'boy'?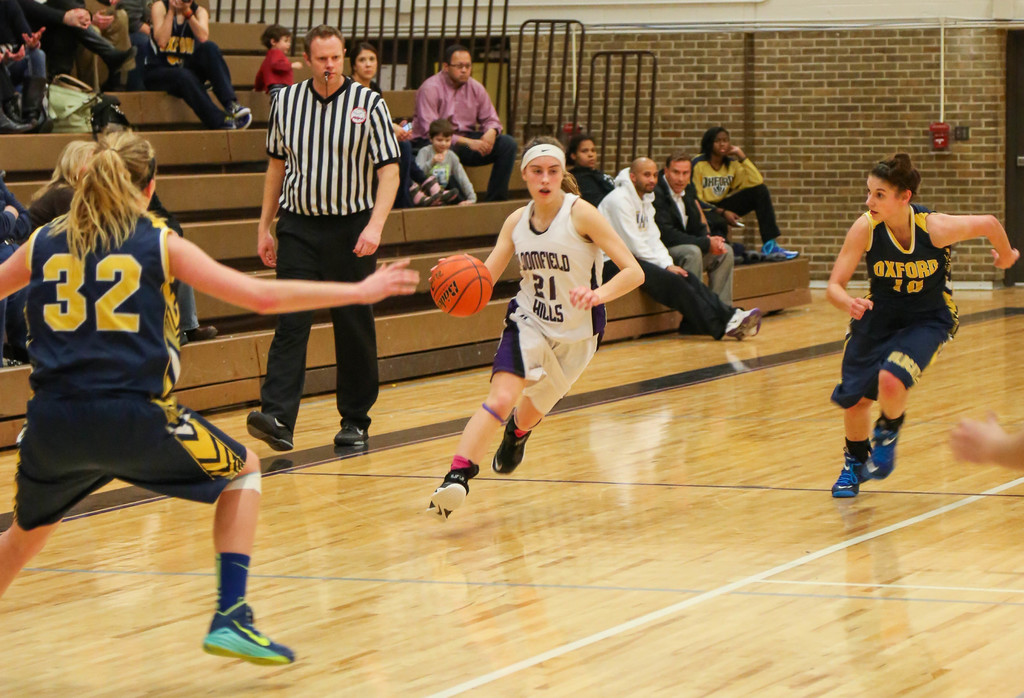
419 125 476 202
